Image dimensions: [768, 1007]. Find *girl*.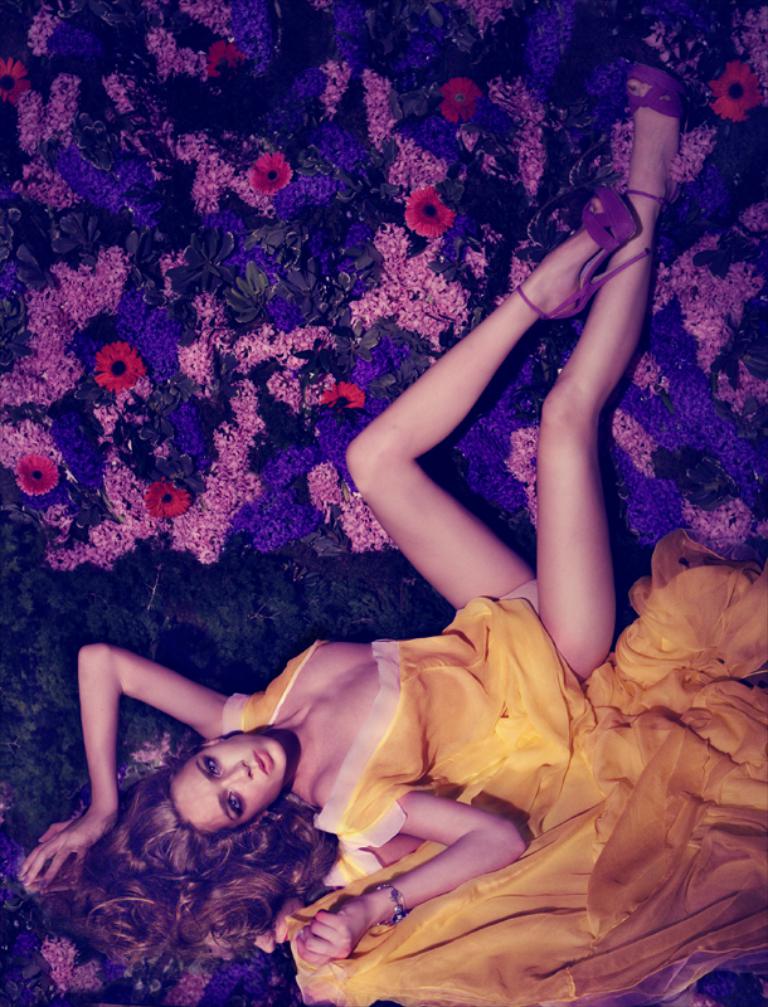
rect(13, 43, 704, 974).
